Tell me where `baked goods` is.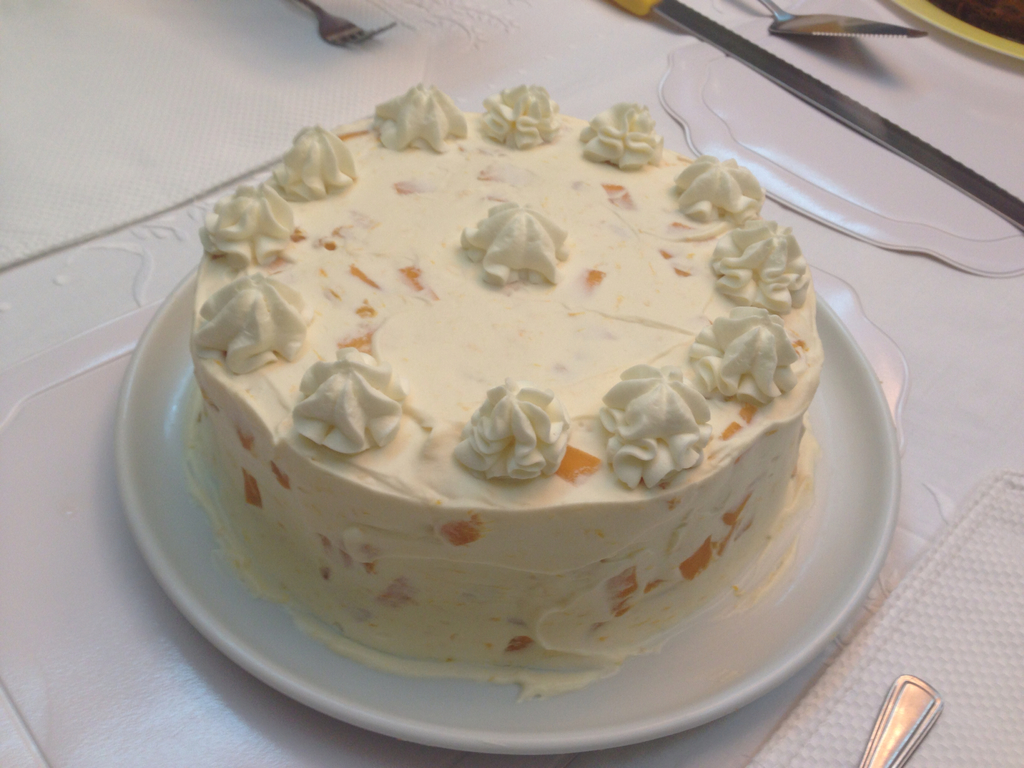
`baked goods` is at 186/77/828/697.
